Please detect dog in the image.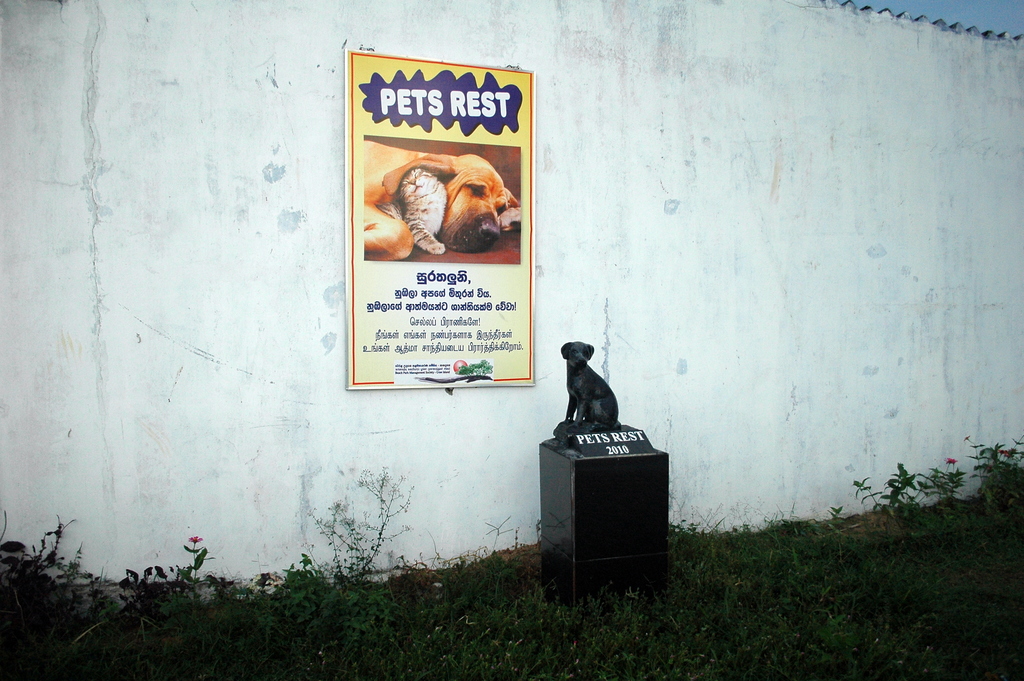
564:340:619:424.
